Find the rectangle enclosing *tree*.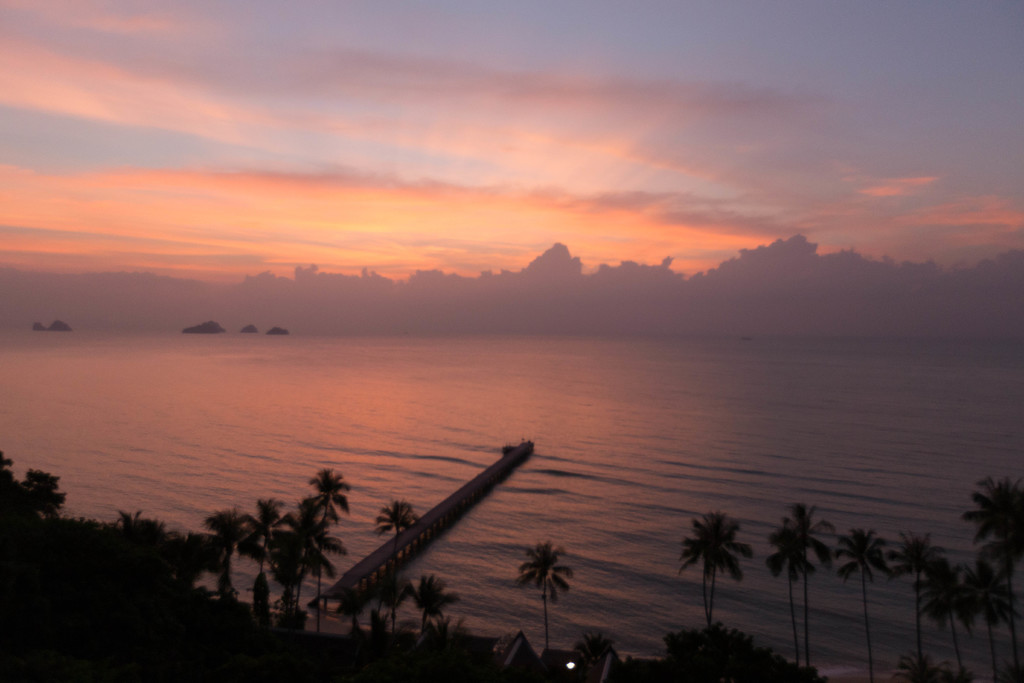
x1=911, y1=557, x2=984, y2=682.
